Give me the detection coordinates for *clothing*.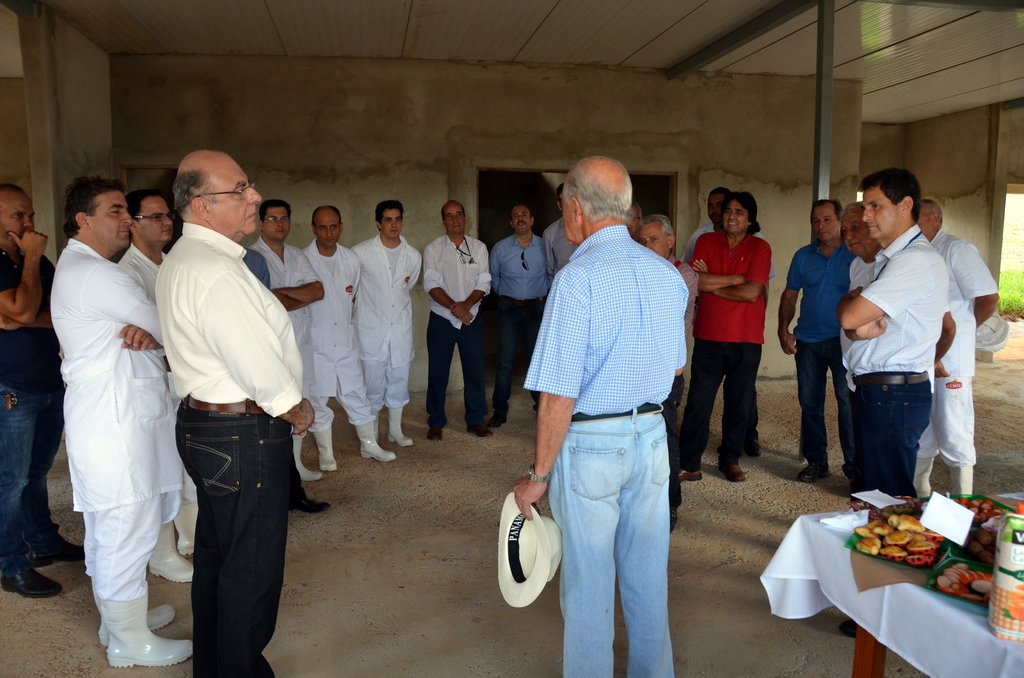
x1=118, y1=239, x2=198, y2=521.
